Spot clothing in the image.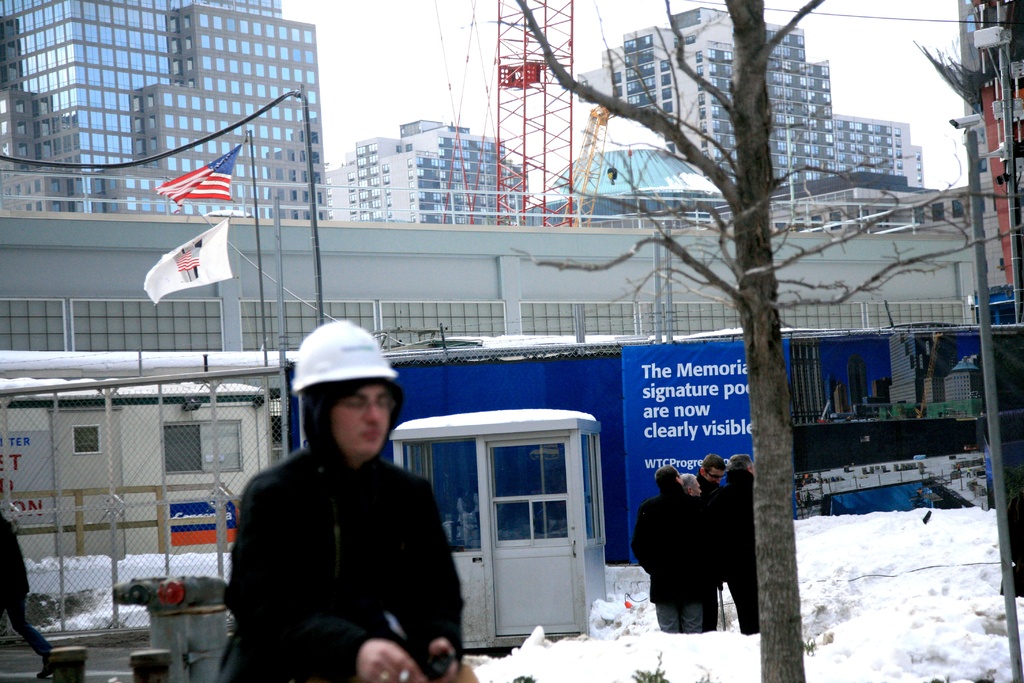
clothing found at 207/369/465/682.
